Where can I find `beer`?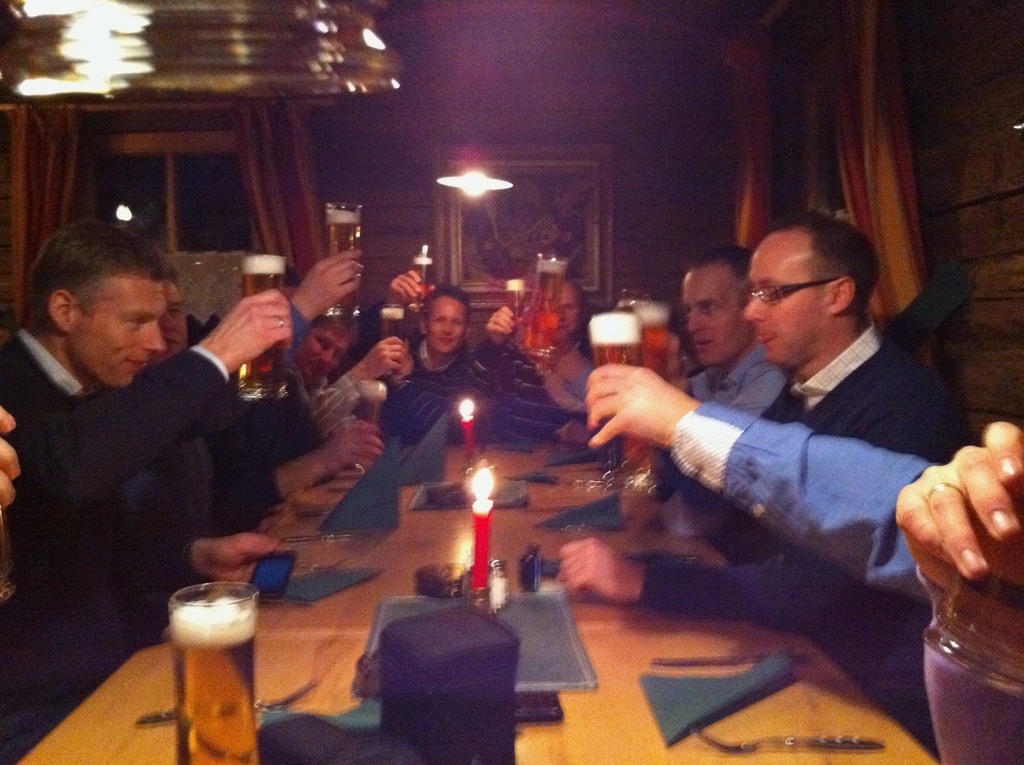
You can find it at detection(502, 276, 527, 330).
